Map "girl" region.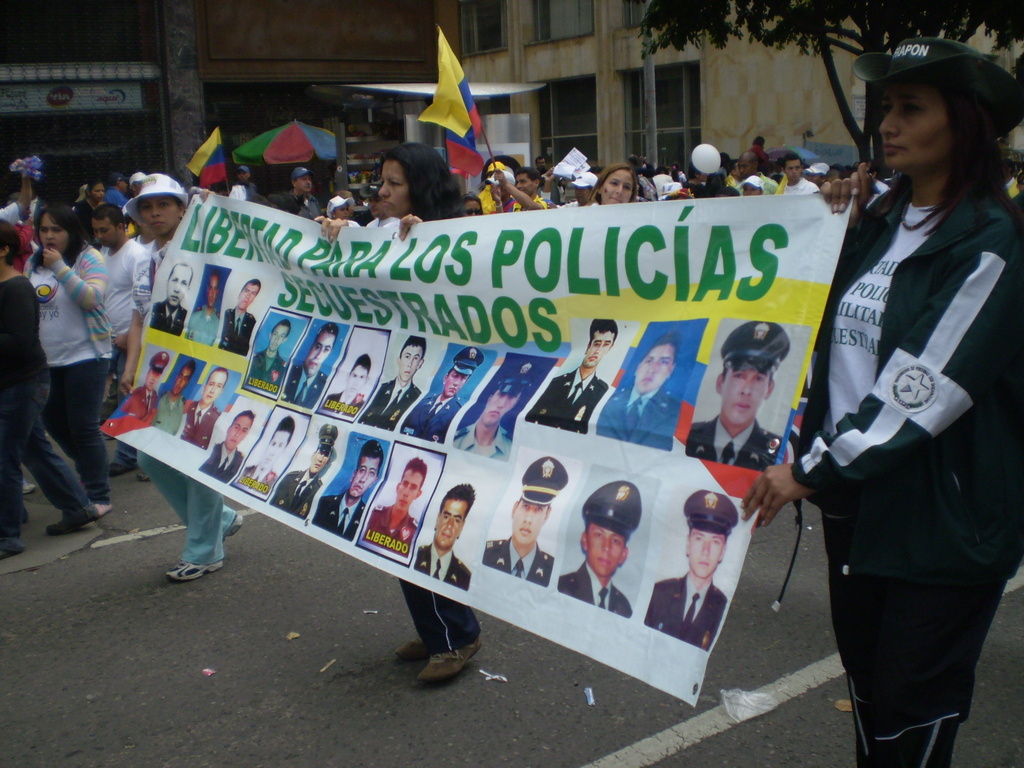
Mapped to BBox(778, 17, 1020, 758).
